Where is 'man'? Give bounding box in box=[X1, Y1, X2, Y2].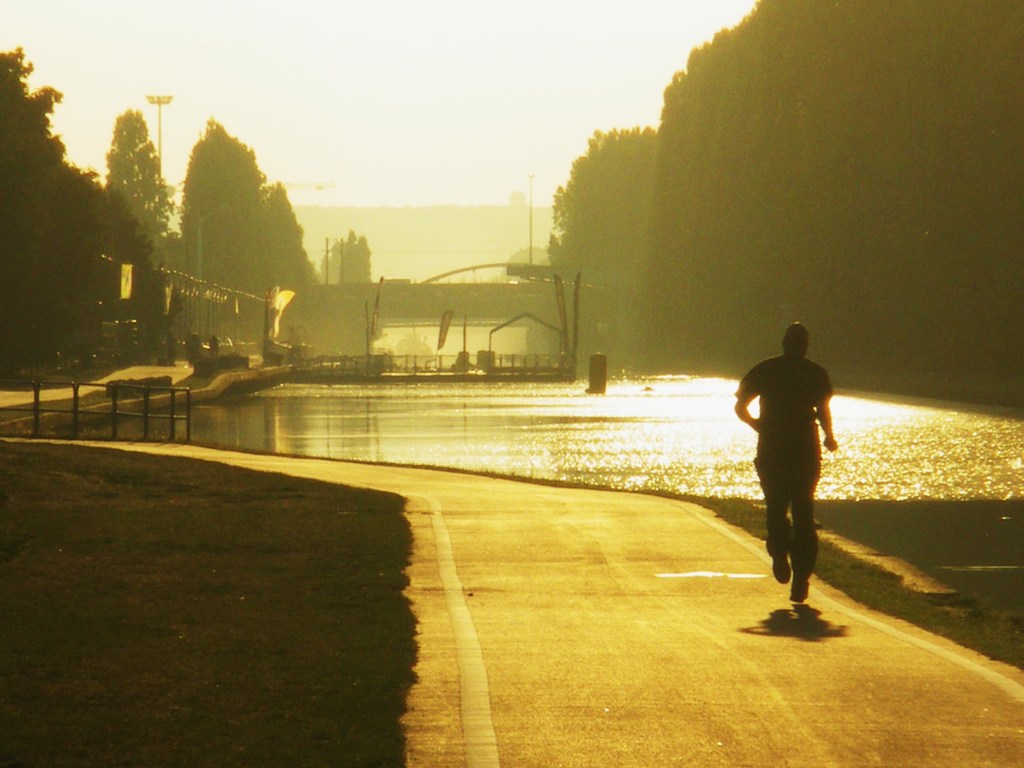
box=[184, 331, 204, 358].
